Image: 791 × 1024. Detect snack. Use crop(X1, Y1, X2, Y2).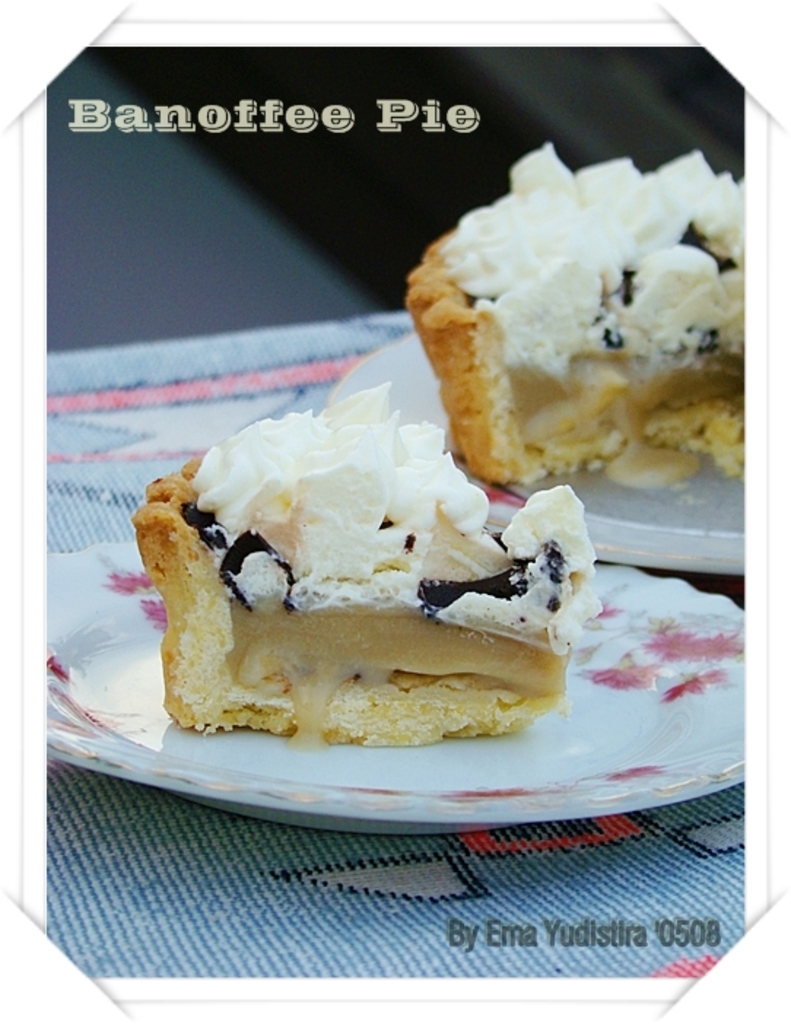
crop(137, 379, 606, 728).
